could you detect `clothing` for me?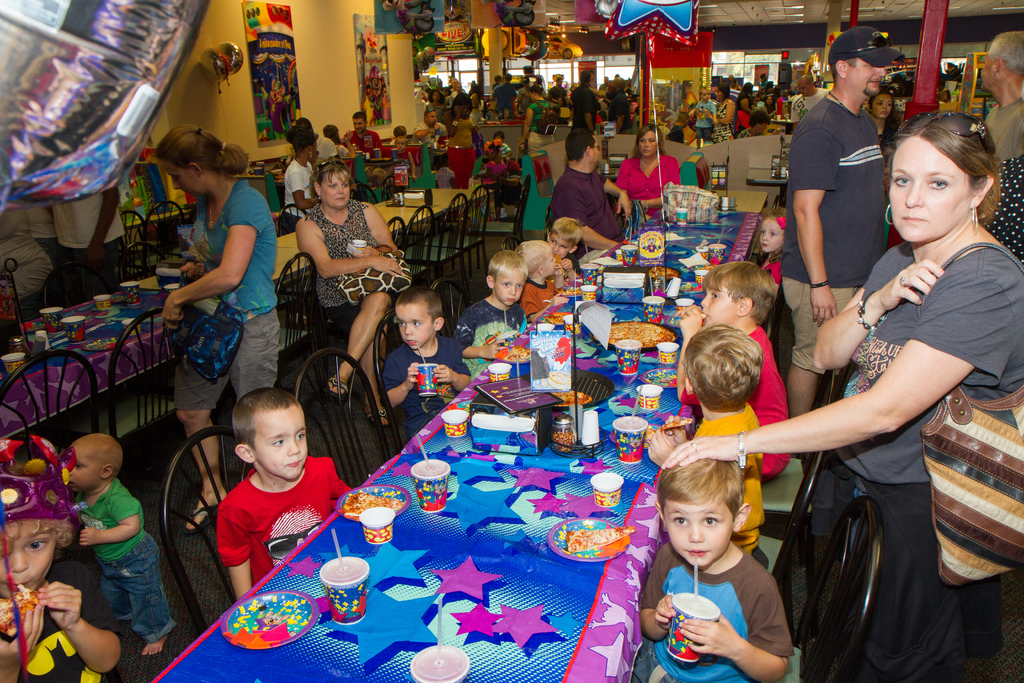
Detection result: pyautogui.locateOnScreen(481, 156, 502, 188).
